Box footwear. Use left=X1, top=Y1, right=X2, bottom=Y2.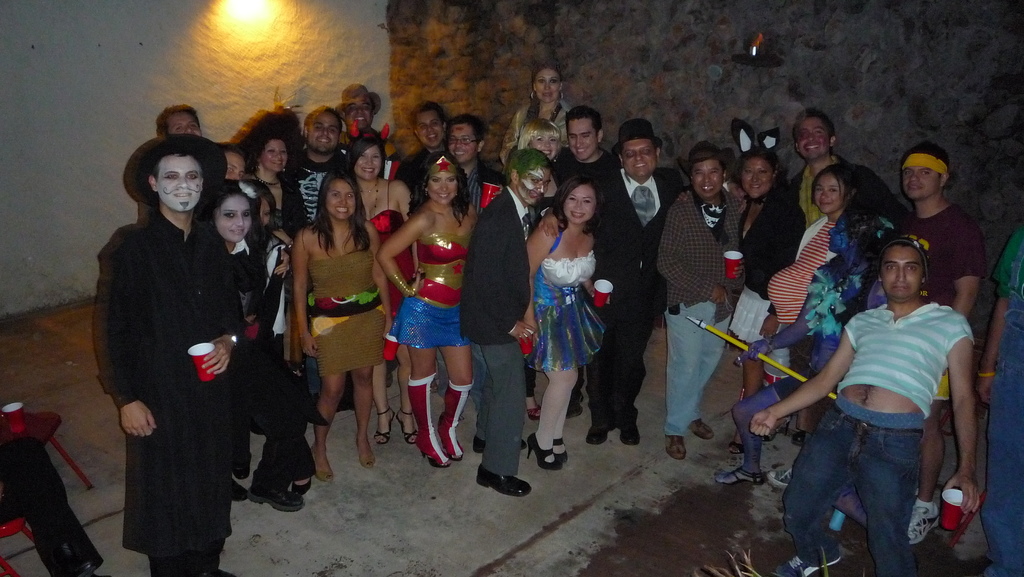
left=253, top=478, right=304, bottom=508.
